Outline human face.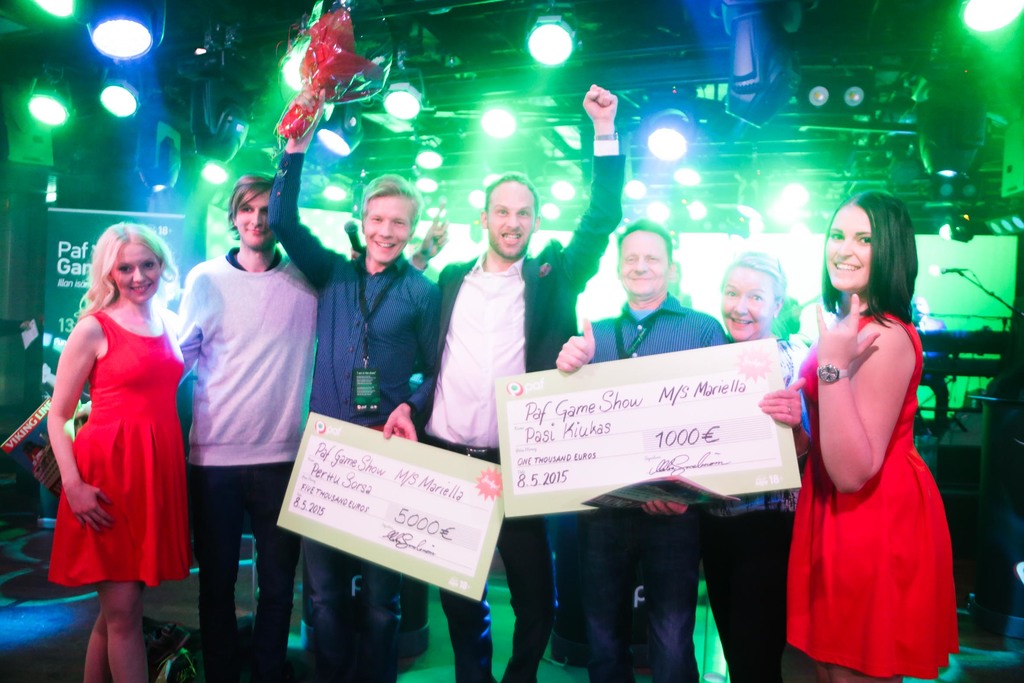
Outline: <region>237, 190, 278, 254</region>.
